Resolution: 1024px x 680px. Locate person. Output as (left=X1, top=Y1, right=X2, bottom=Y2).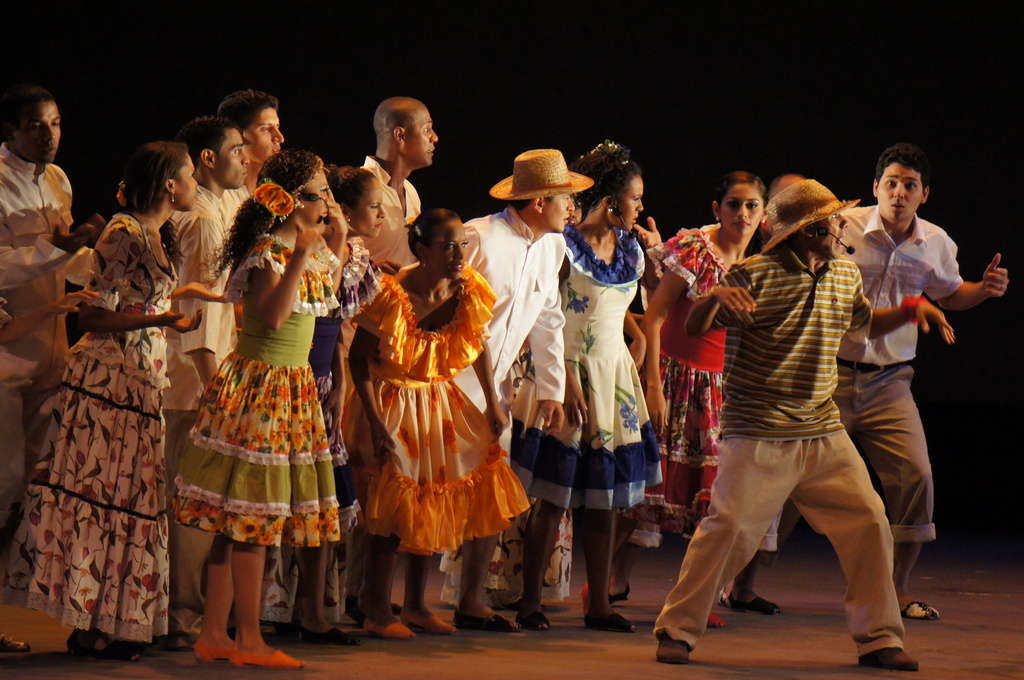
(left=513, top=136, right=668, bottom=630).
